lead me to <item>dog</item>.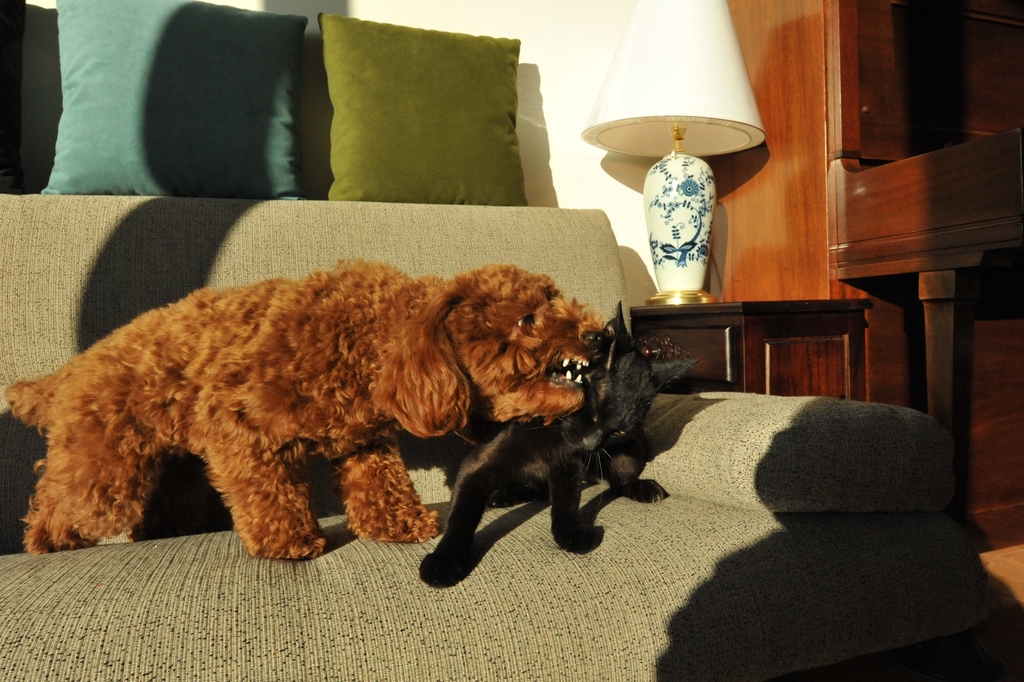
Lead to detection(4, 257, 599, 562).
